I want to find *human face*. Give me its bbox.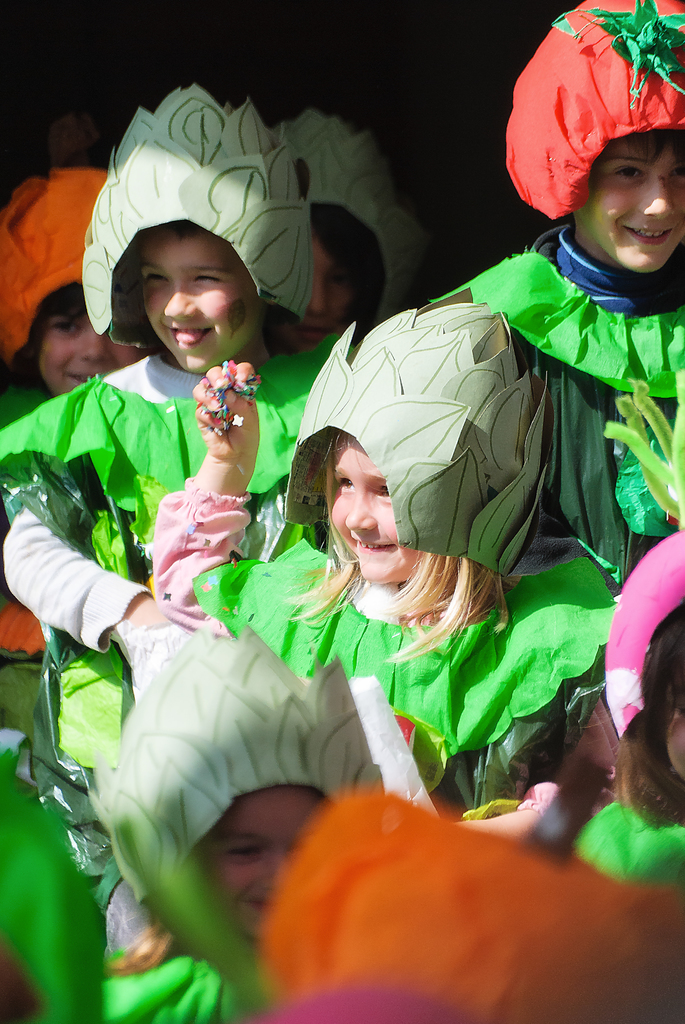
box(197, 791, 324, 934).
